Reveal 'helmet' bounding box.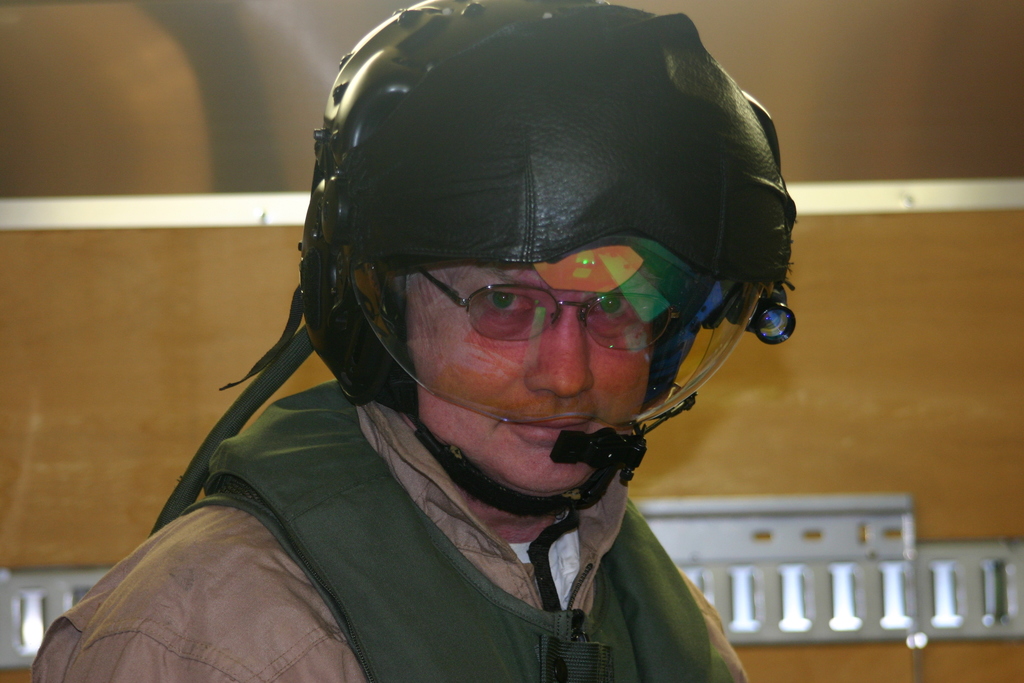
Revealed: box=[227, 2, 783, 505].
